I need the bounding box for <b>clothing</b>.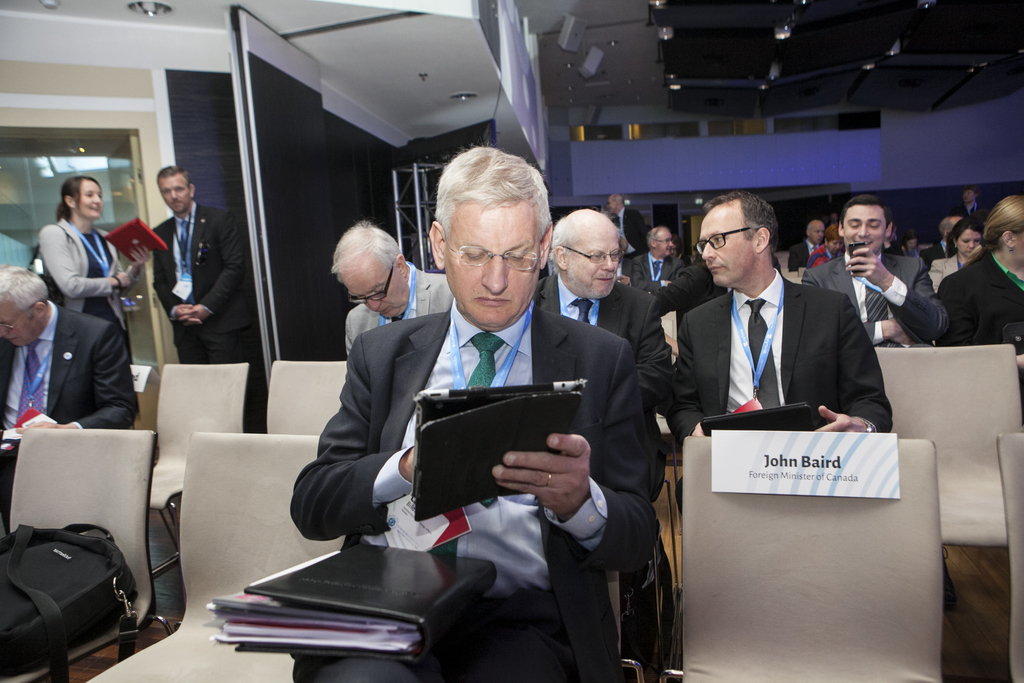
Here it is: box(609, 207, 647, 263).
